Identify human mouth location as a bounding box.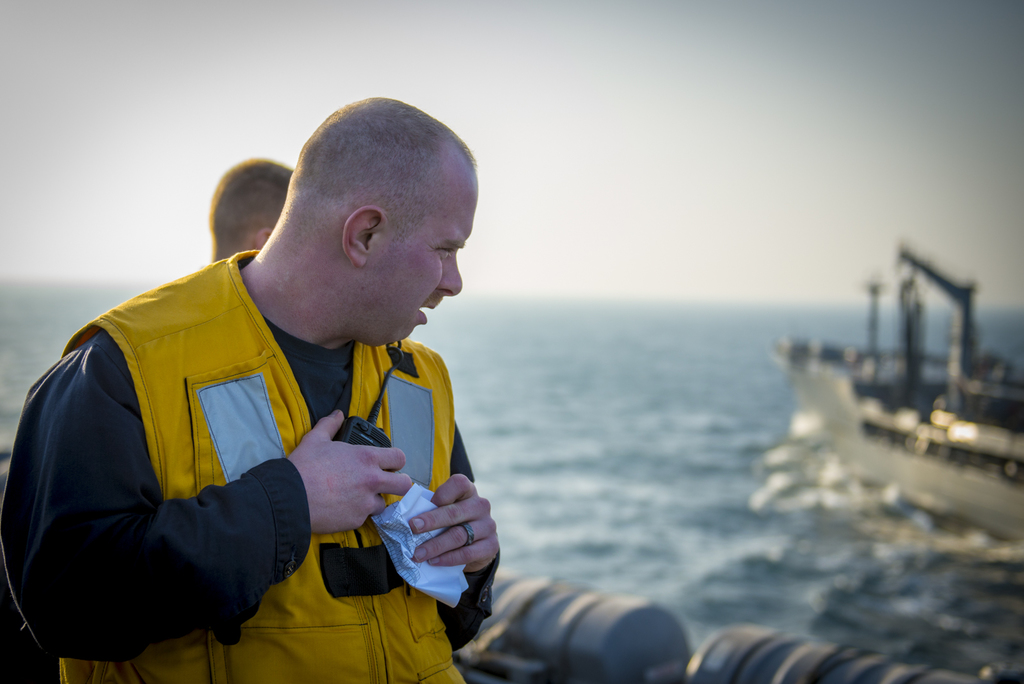
(417,302,443,327).
